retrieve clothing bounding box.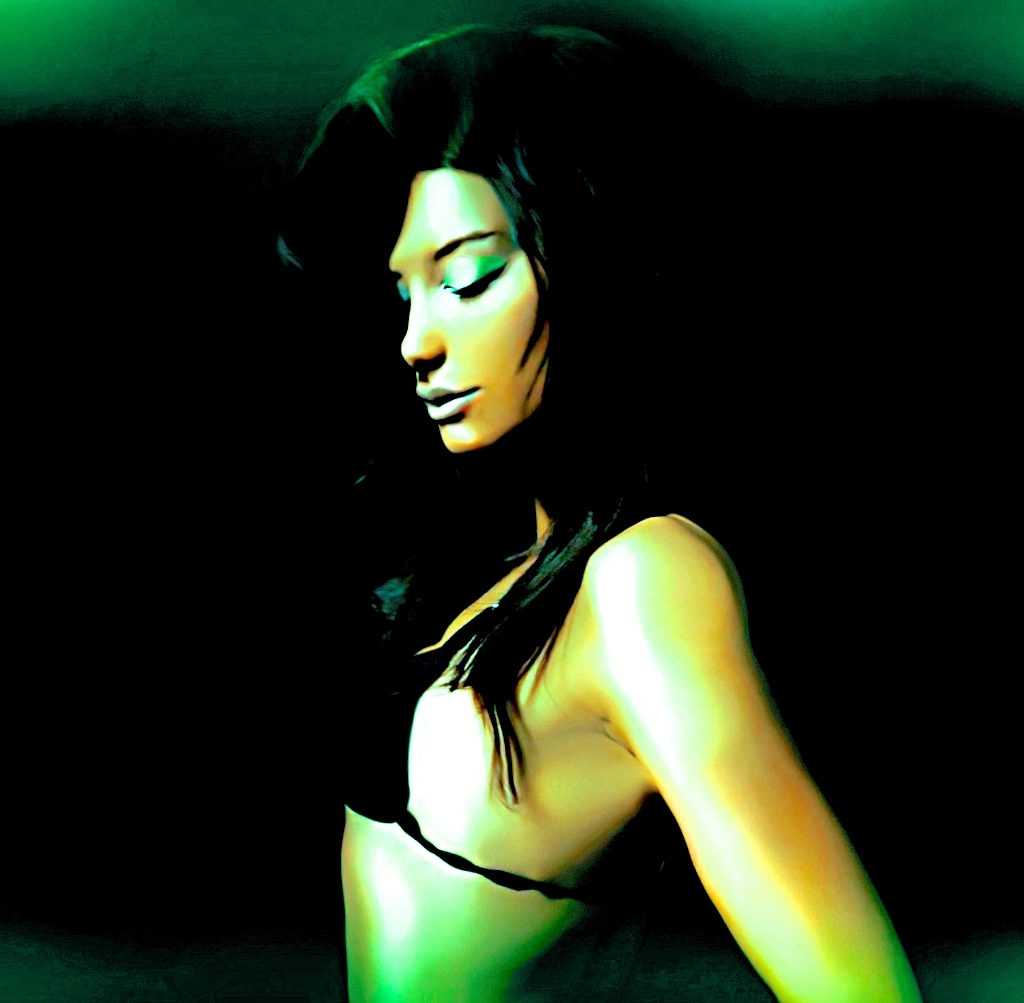
Bounding box: 197,425,738,933.
